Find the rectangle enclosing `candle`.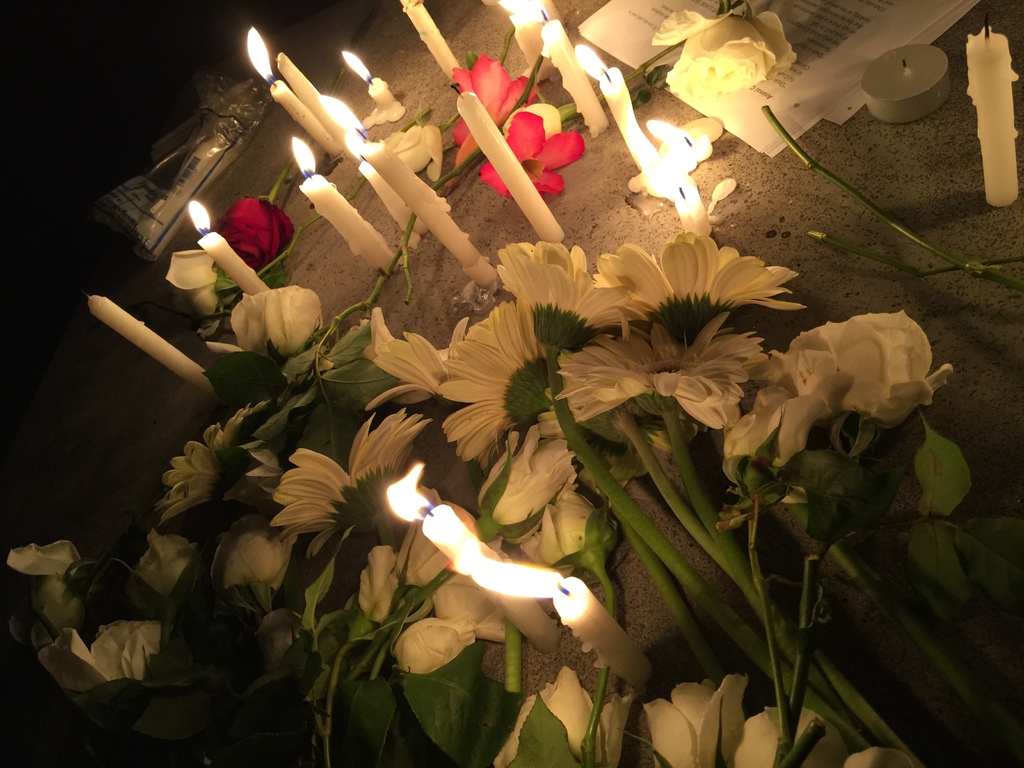
x1=534 y1=3 x2=608 y2=137.
